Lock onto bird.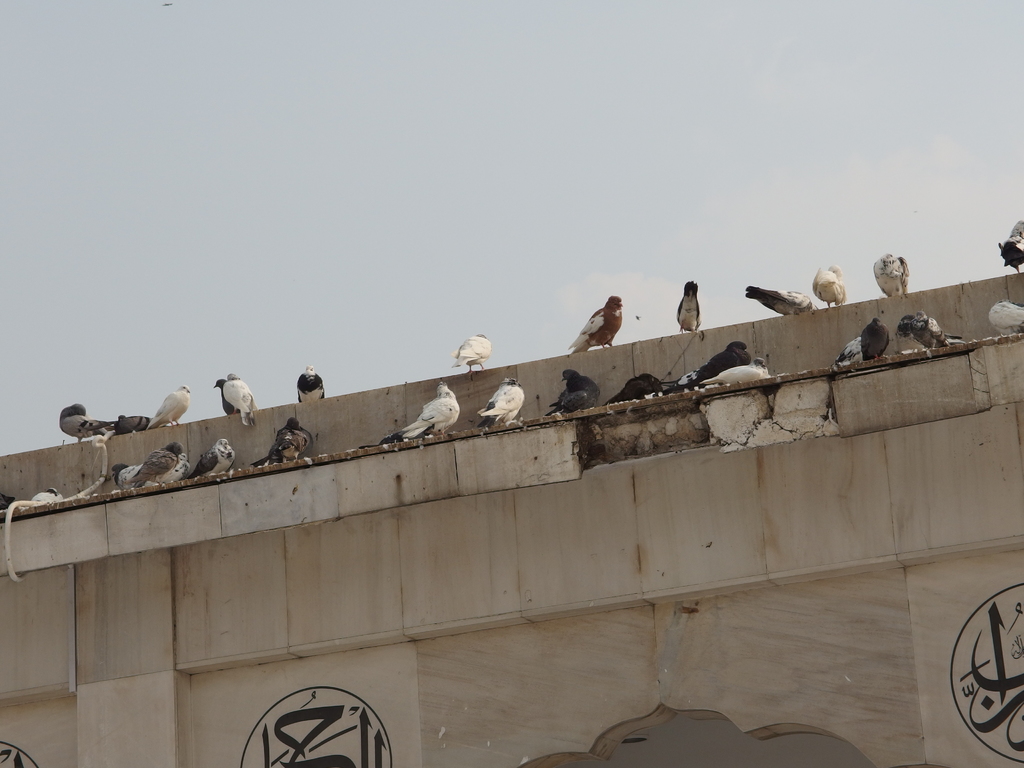
Locked: Rect(547, 375, 601, 420).
